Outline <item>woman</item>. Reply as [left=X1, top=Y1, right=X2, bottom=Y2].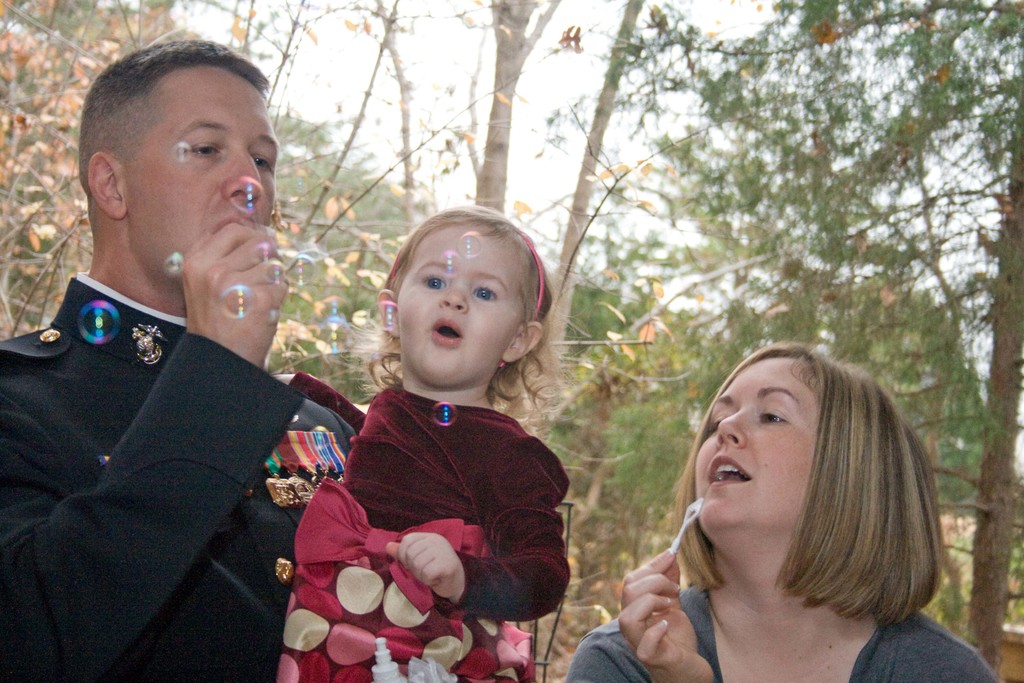
[left=593, top=343, right=966, bottom=682].
